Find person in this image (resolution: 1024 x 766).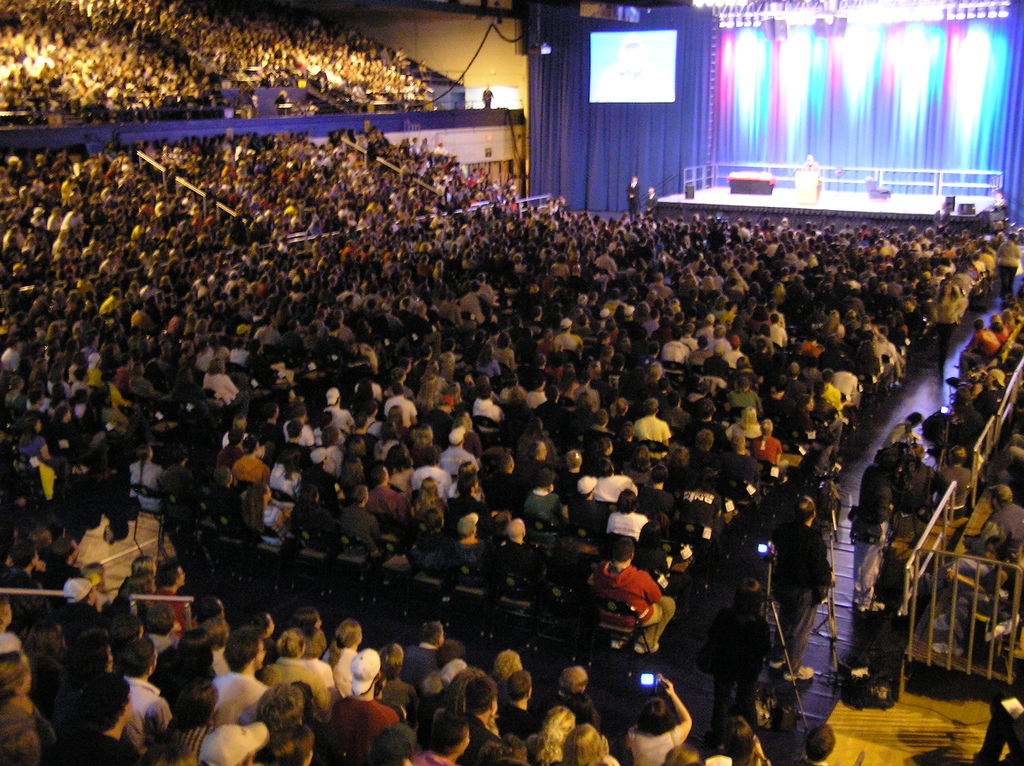
995/308/1017/336.
